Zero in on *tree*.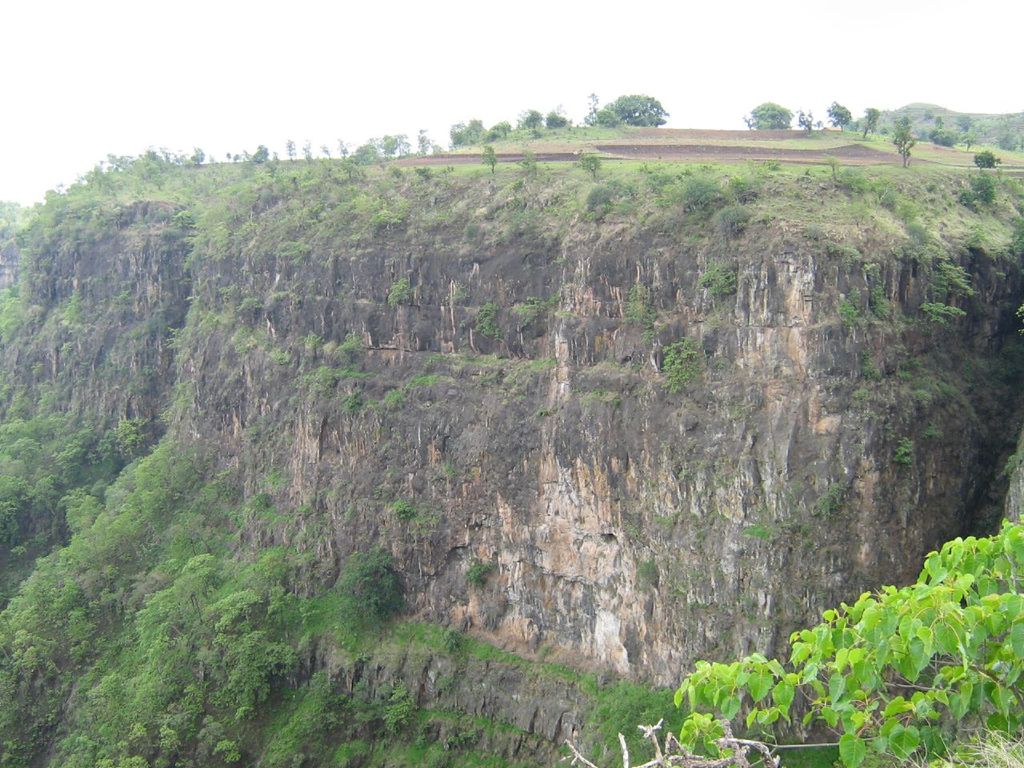
Zeroed in: crop(549, 110, 566, 130).
